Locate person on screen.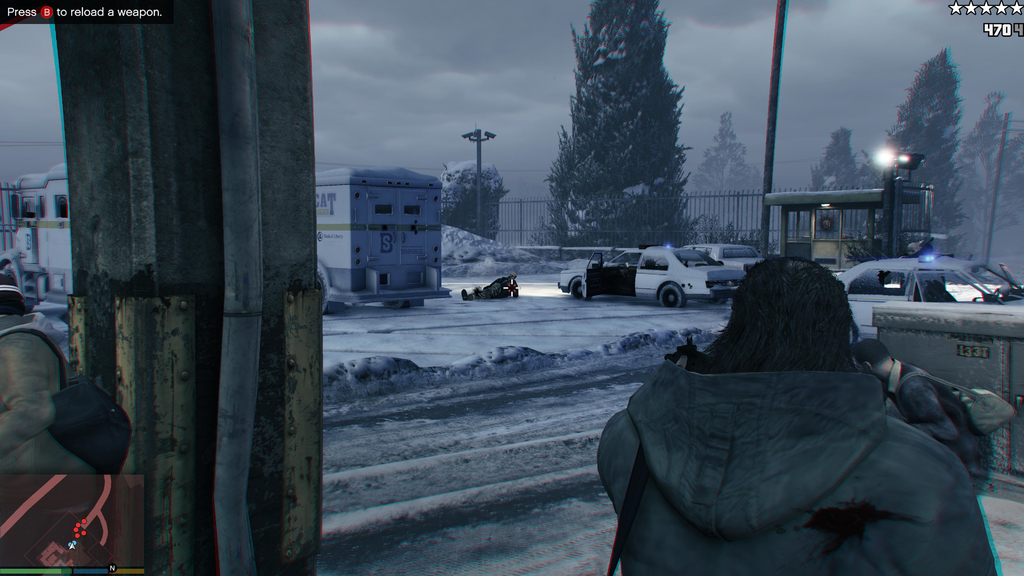
On screen at x1=0, y1=280, x2=134, y2=471.
